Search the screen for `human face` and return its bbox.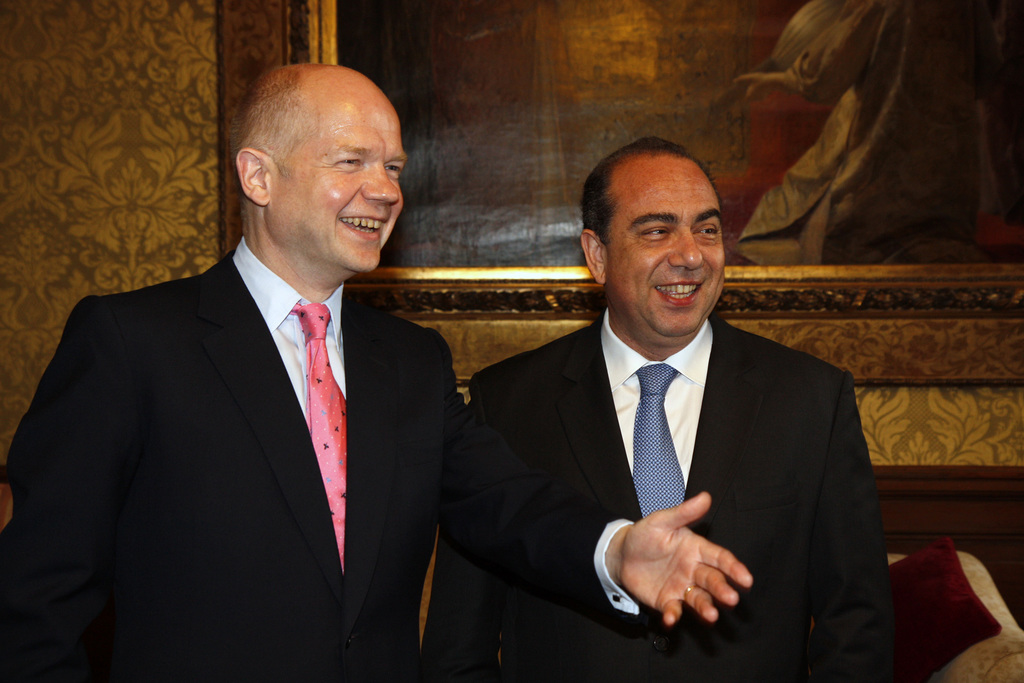
Found: [601, 154, 727, 338].
